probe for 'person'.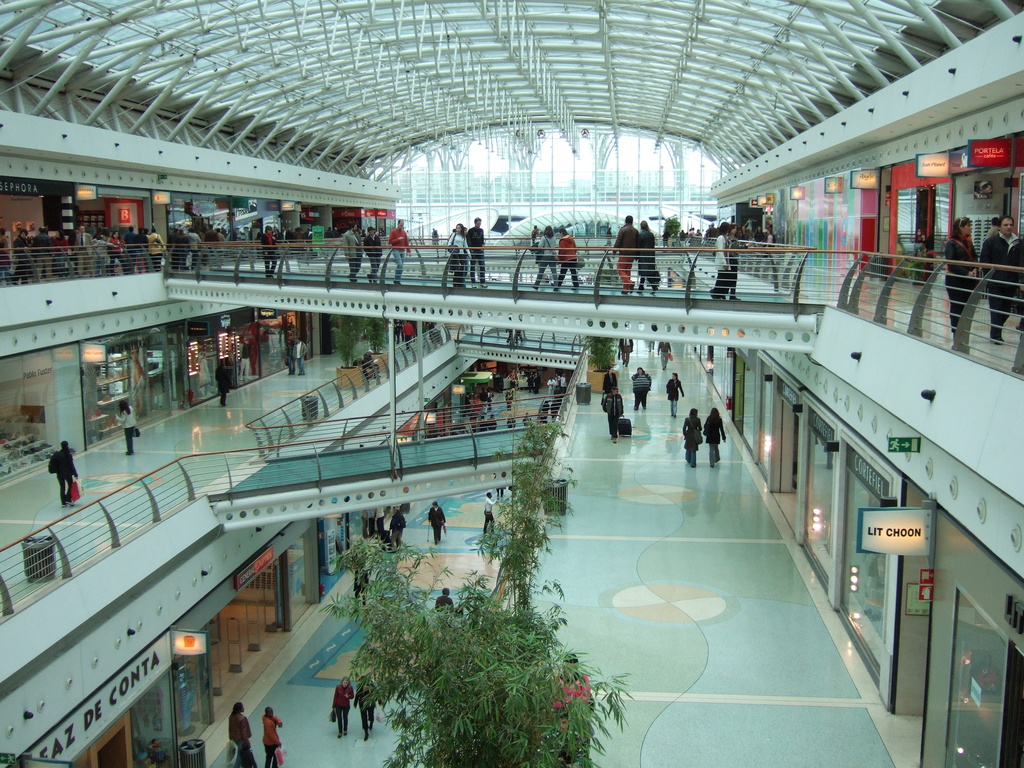
Probe result: (447,223,474,286).
